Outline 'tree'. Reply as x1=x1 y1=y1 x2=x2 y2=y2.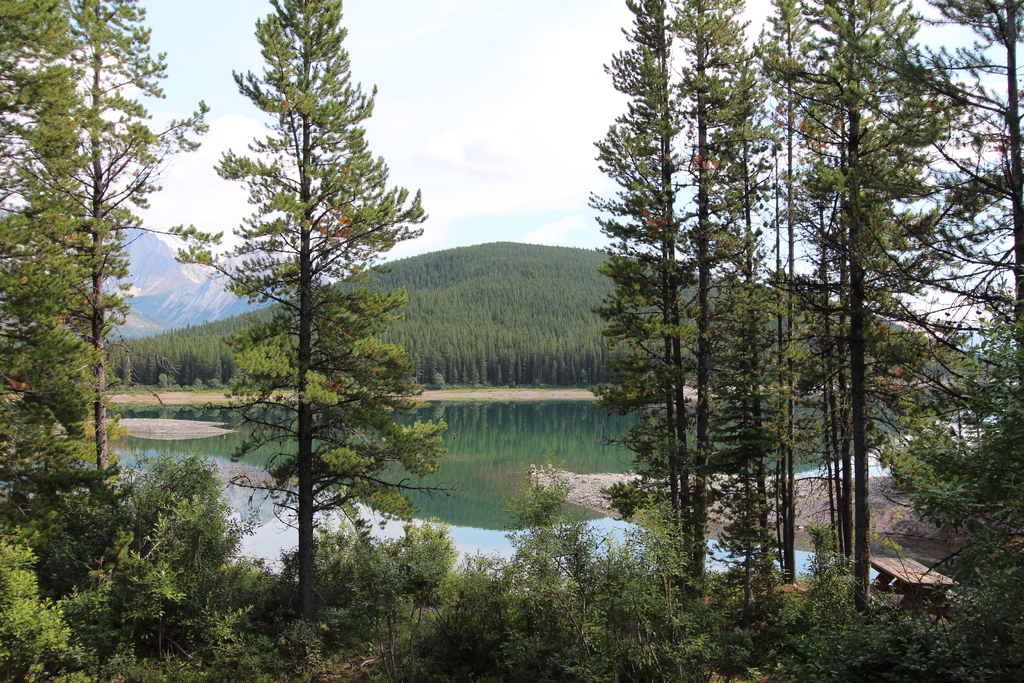
x1=0 y1=0 x2=222 y2=479.
